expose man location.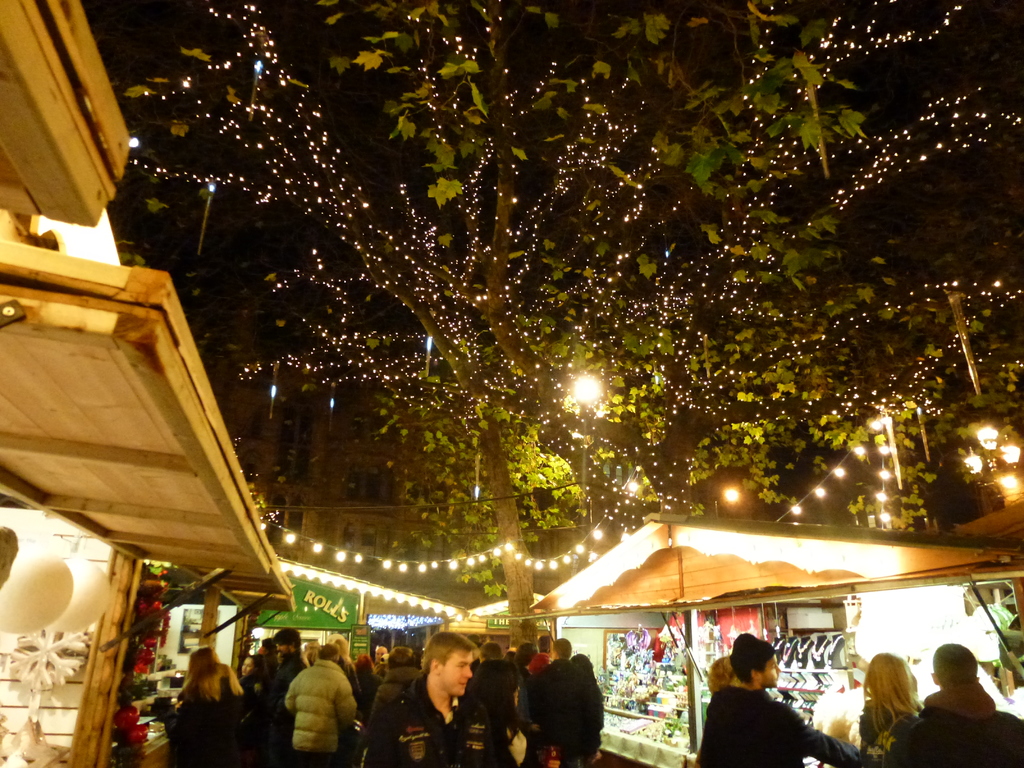
Exposed at detection(485, 630, 511, 649).
